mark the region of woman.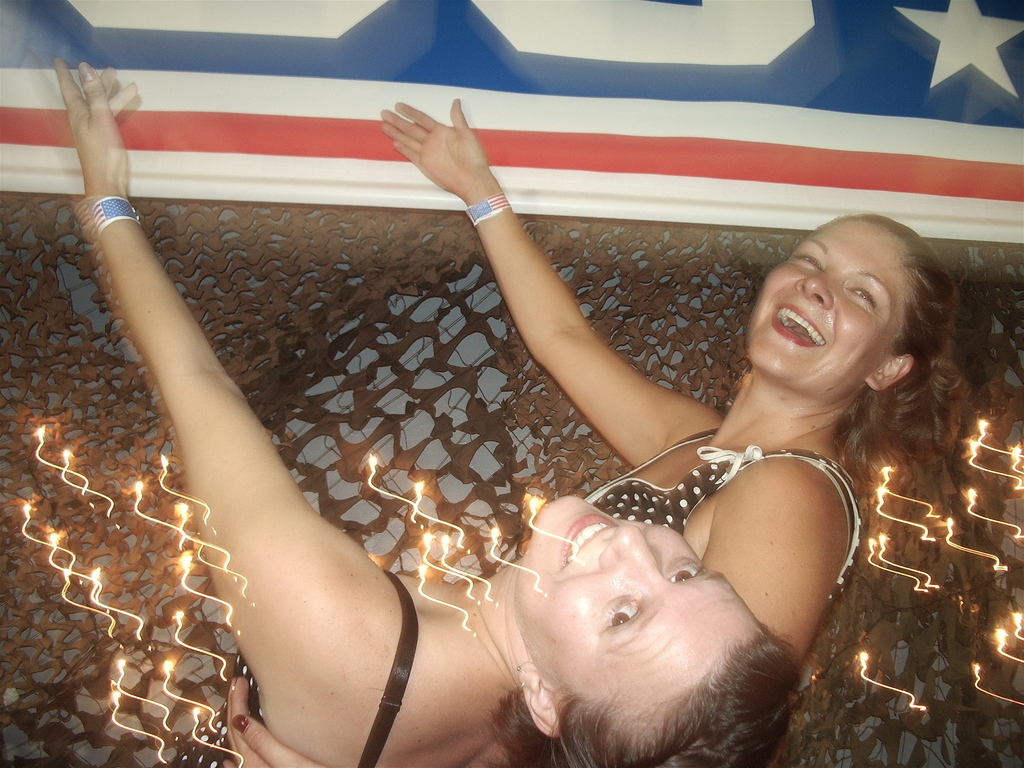
Region: bbox(56, 61, 804, 767).
